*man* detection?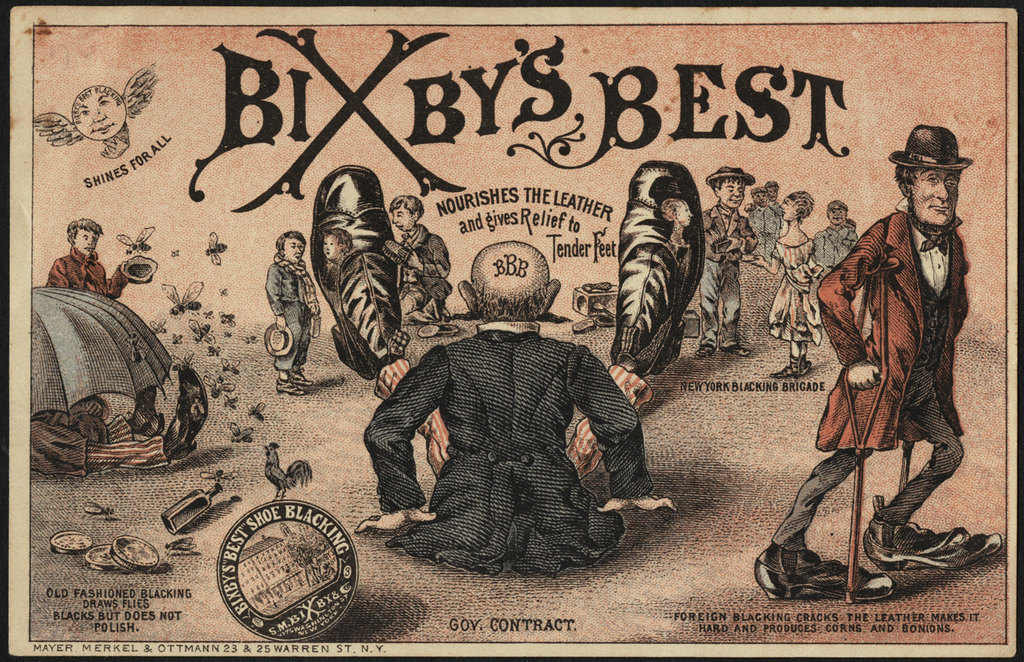
(x1=45, y1=218, x2=126, y2=302)
